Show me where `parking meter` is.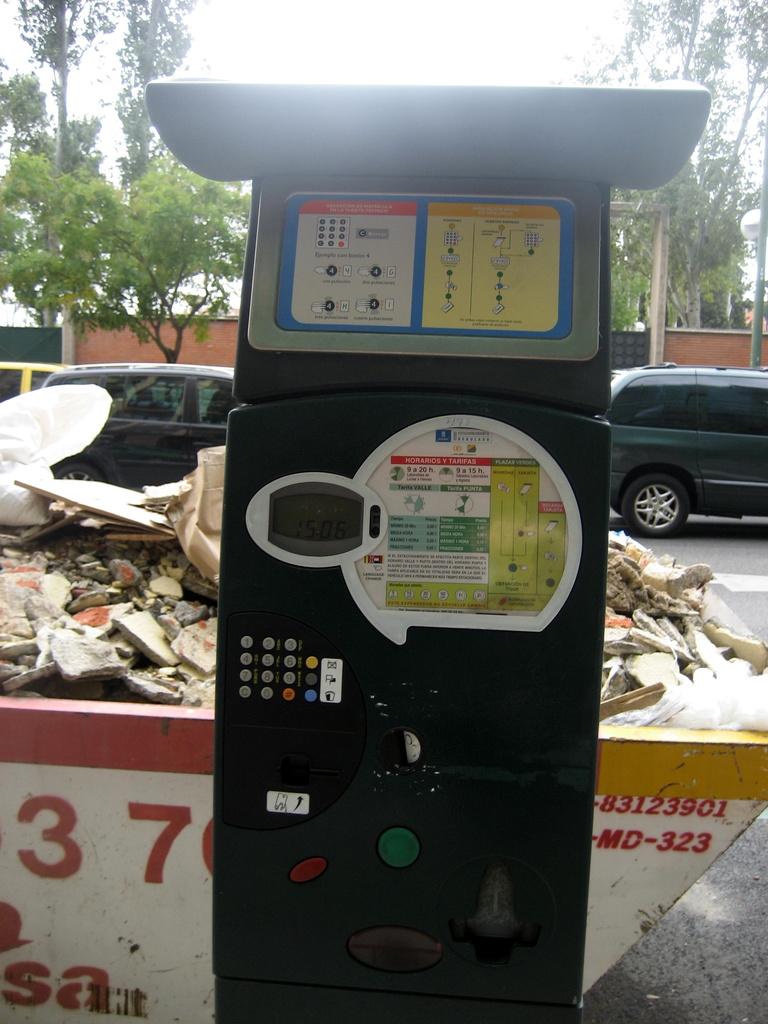
`parking meter` is at <region>191, 73, 648, 1023</region>.
